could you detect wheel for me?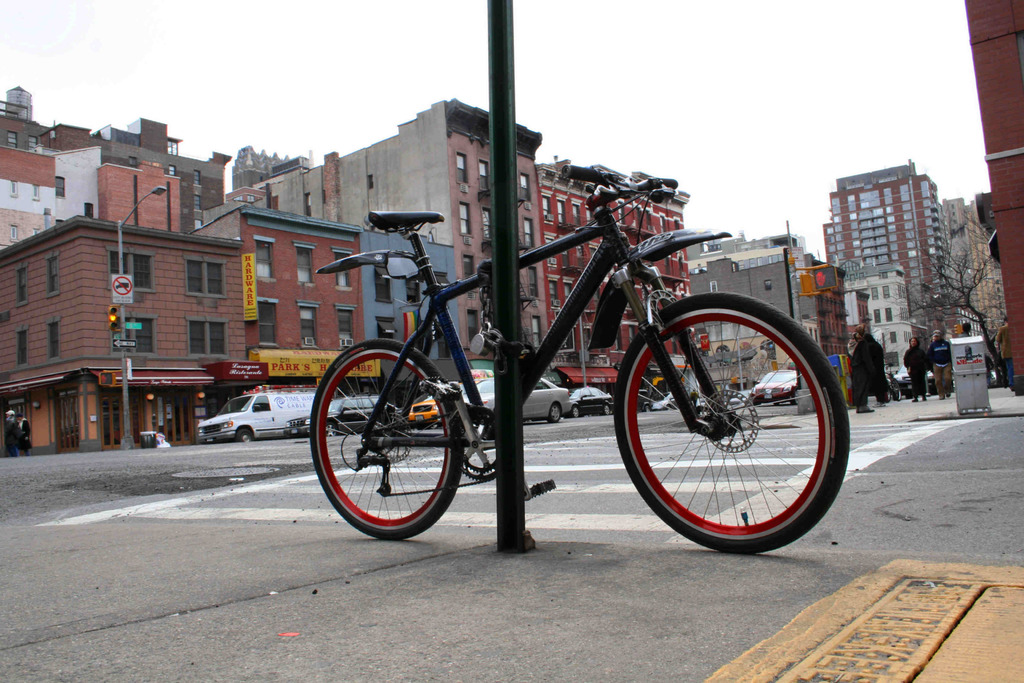
Detection result: <bbox>572, 408, 577, 417</bbox>.
